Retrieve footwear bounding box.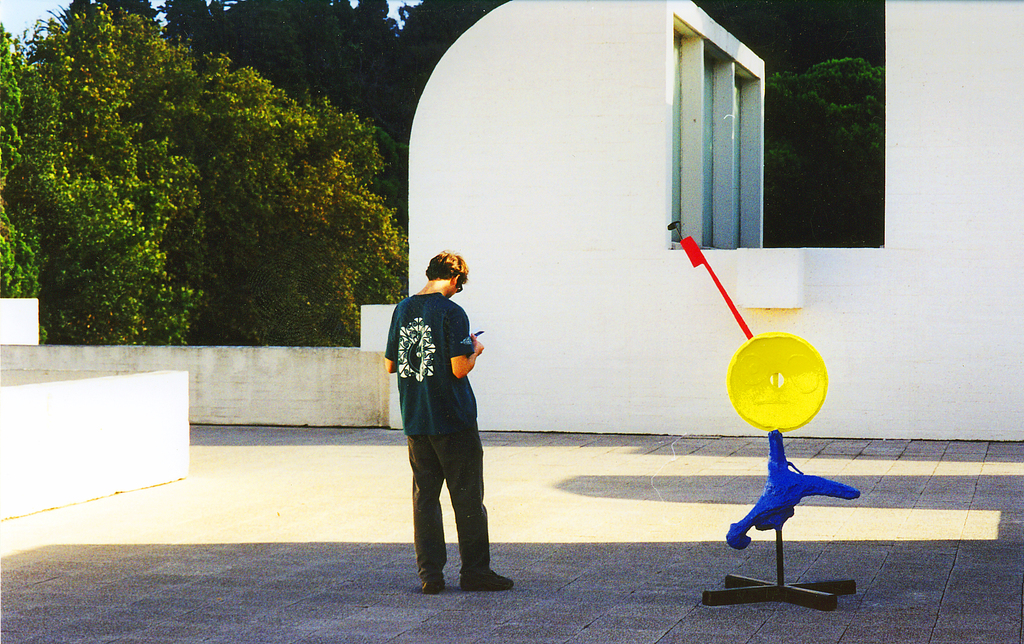
Bounding box: box=[458, 568, 512, 591].
